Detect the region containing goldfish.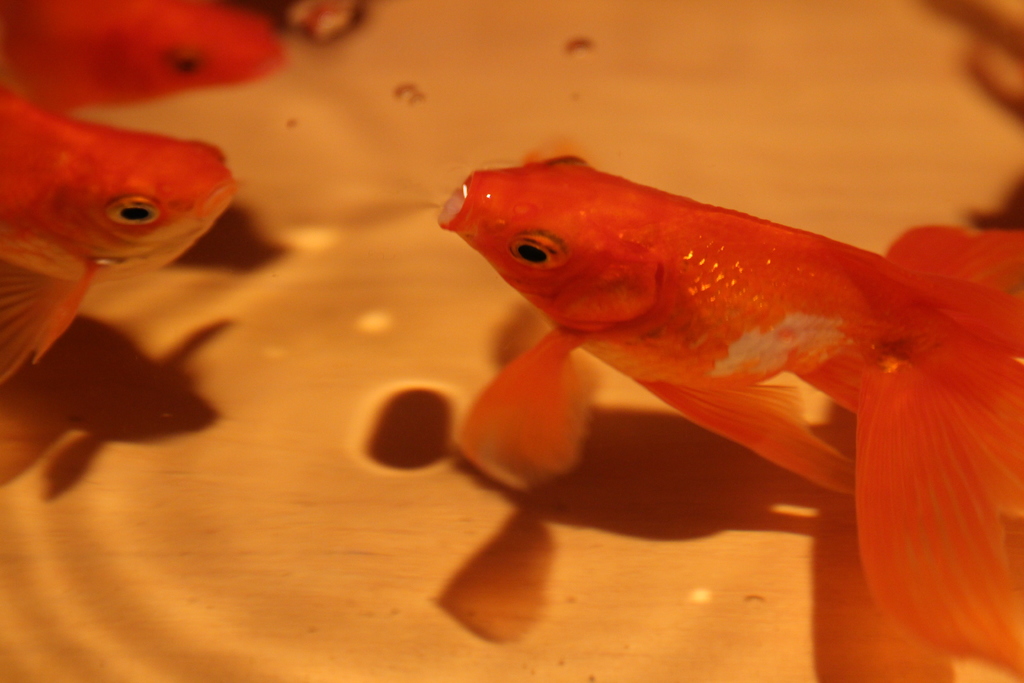
detection(4, 101, 241, 379).
